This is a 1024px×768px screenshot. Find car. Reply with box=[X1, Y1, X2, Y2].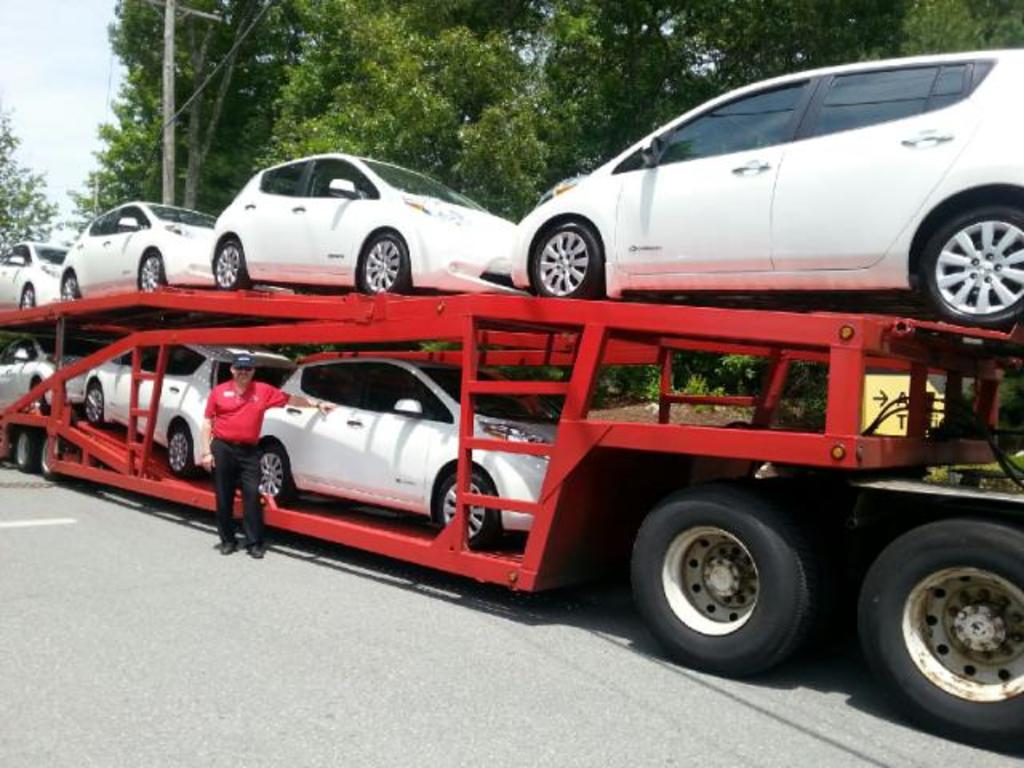
box=[258, 350, 558, 546].
